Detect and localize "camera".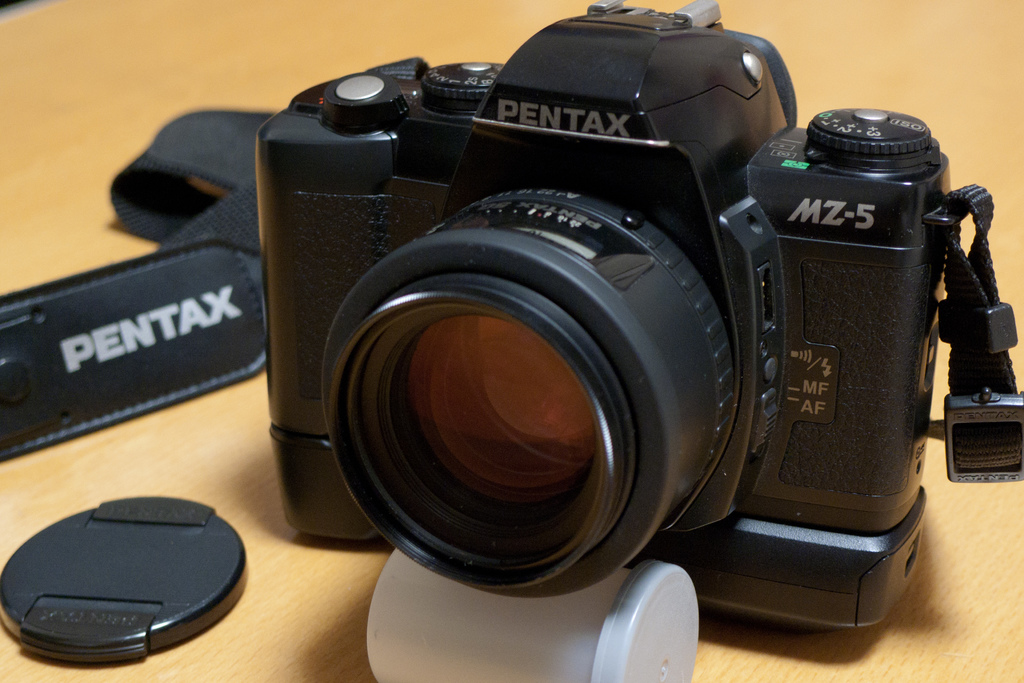
Localized at select_region(255, 0, 954, 636).
